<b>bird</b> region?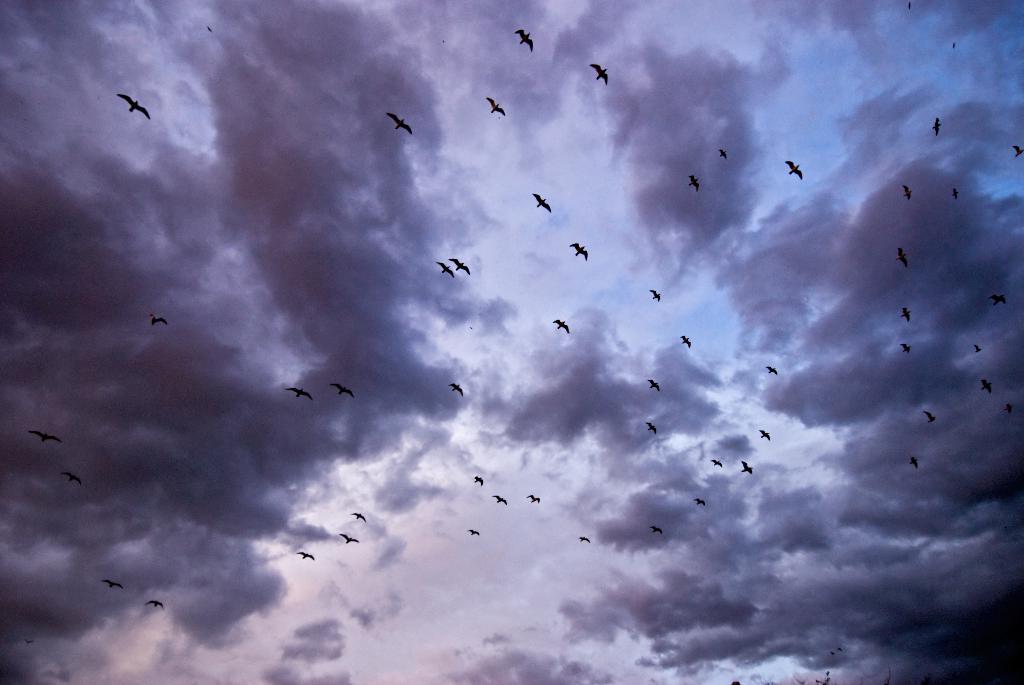
bbox=(577, 533, 591, 542)
